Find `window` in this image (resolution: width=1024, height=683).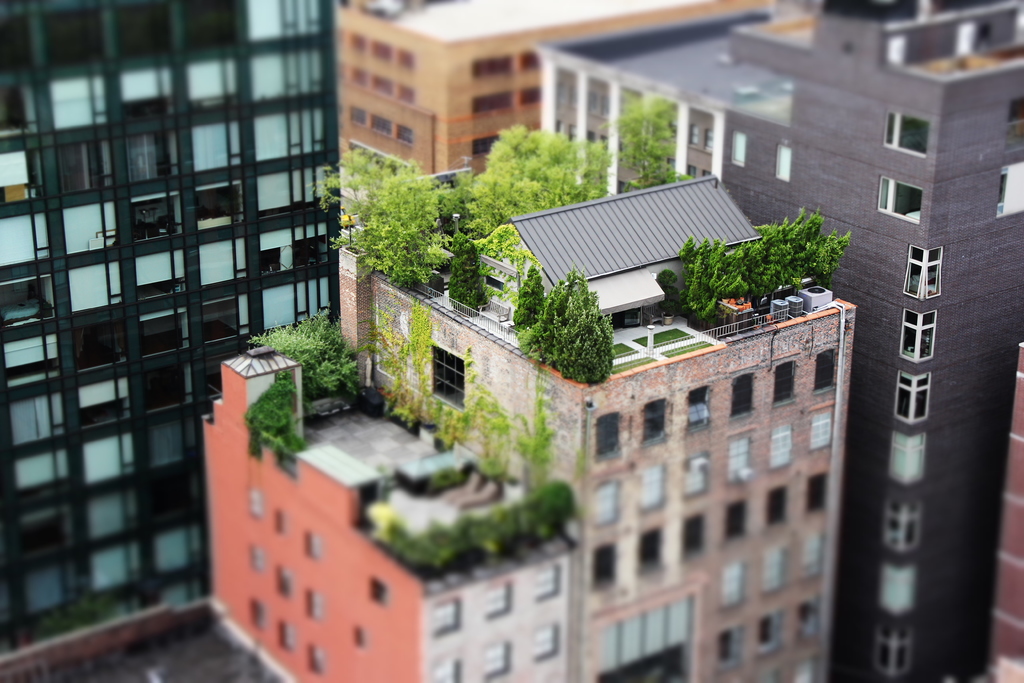
57:140:116:195.
